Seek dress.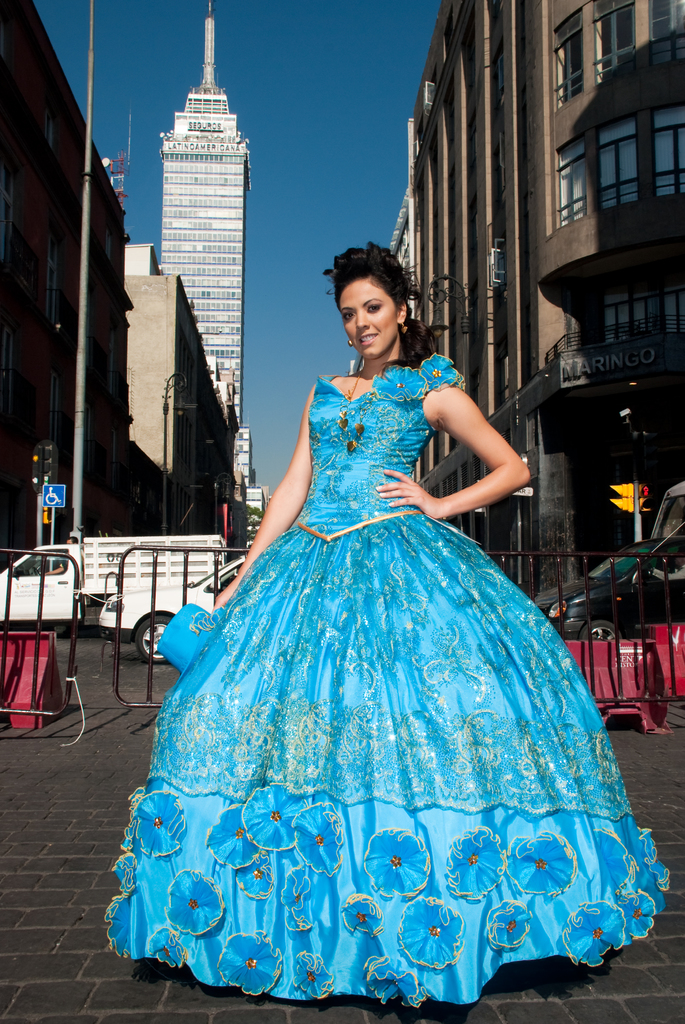
pyautogui.locateOnScreen(96, 360, 677, 1019).
